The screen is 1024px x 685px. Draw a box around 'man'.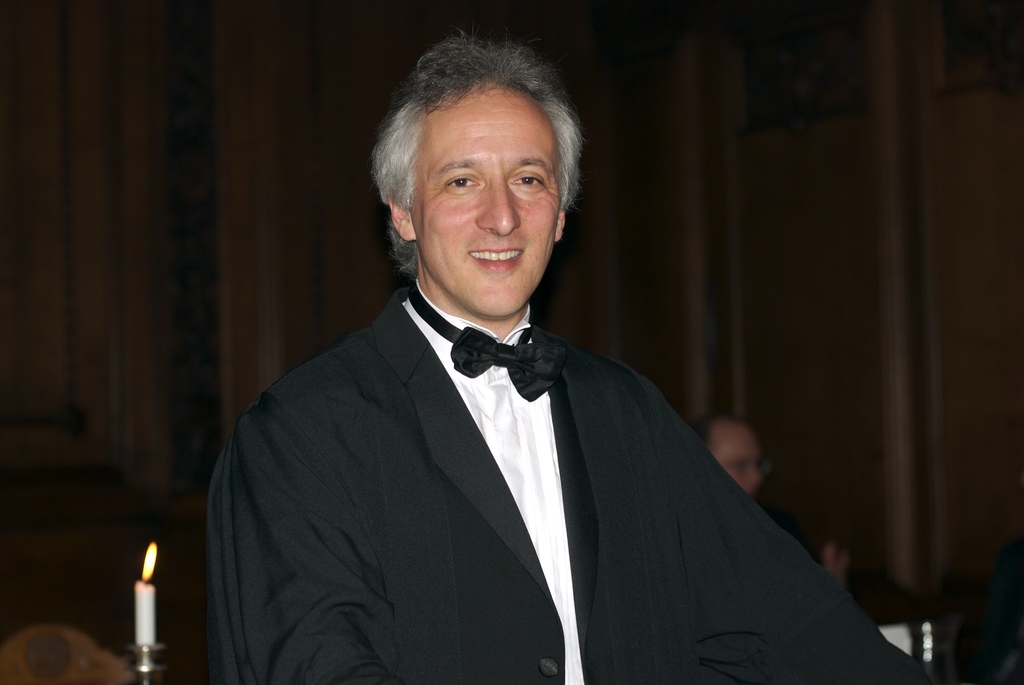
<box>684,405,850,575</box>.
